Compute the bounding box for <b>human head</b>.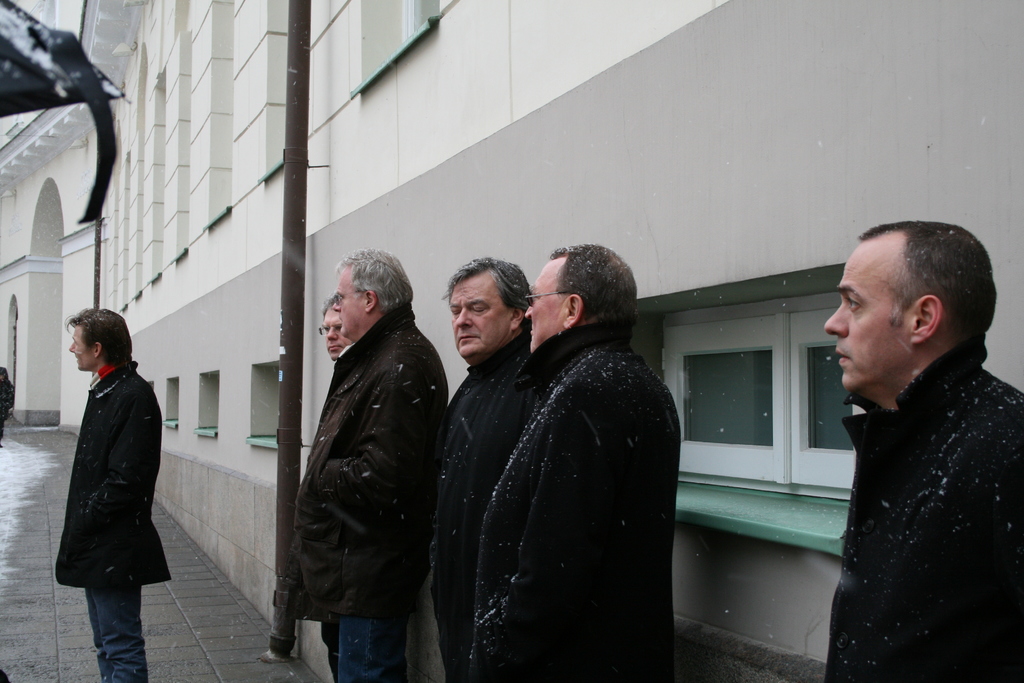
[448, 258, 535, 357].
